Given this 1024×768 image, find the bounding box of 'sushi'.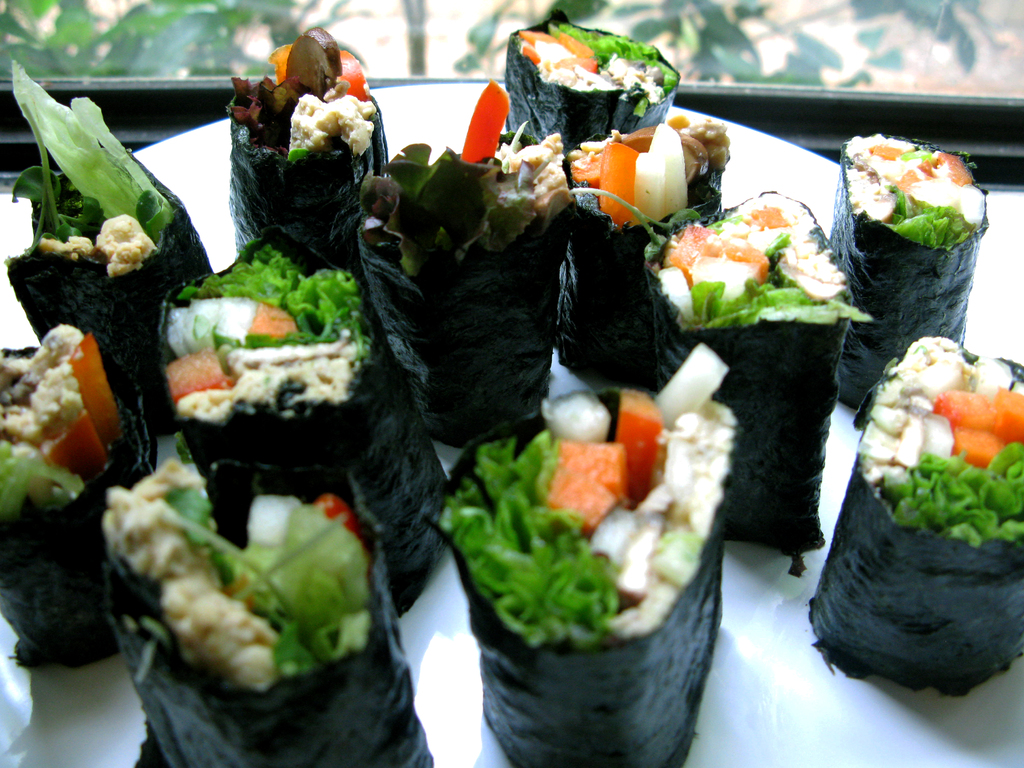
[left=833, top=338, right=1022, bottom=666].
